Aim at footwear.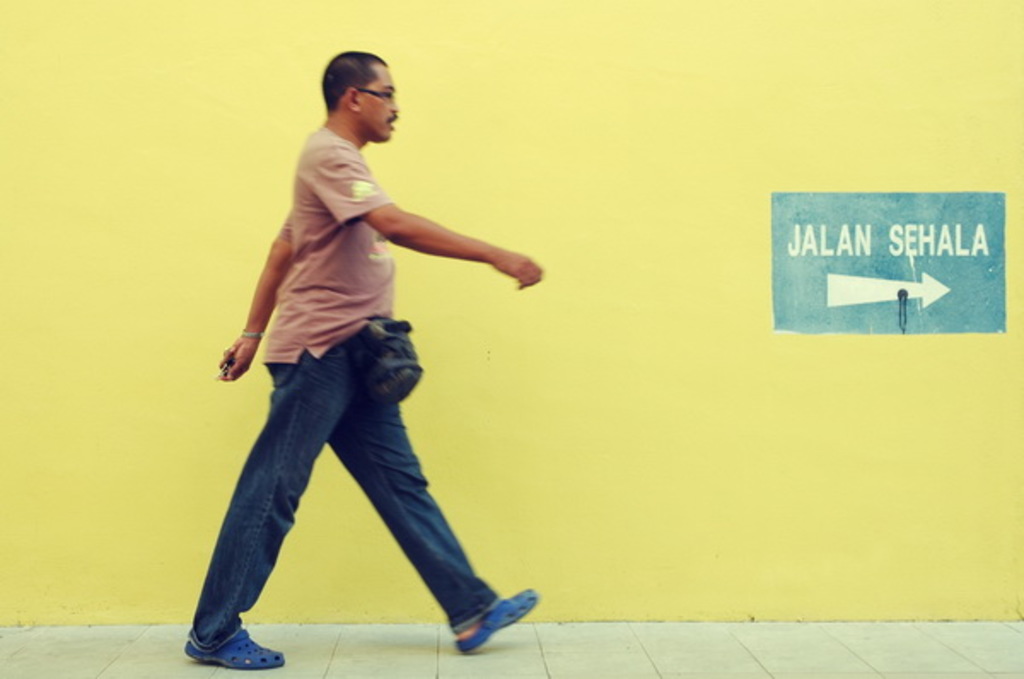
Aimed at [445, 572, 538, 657].
